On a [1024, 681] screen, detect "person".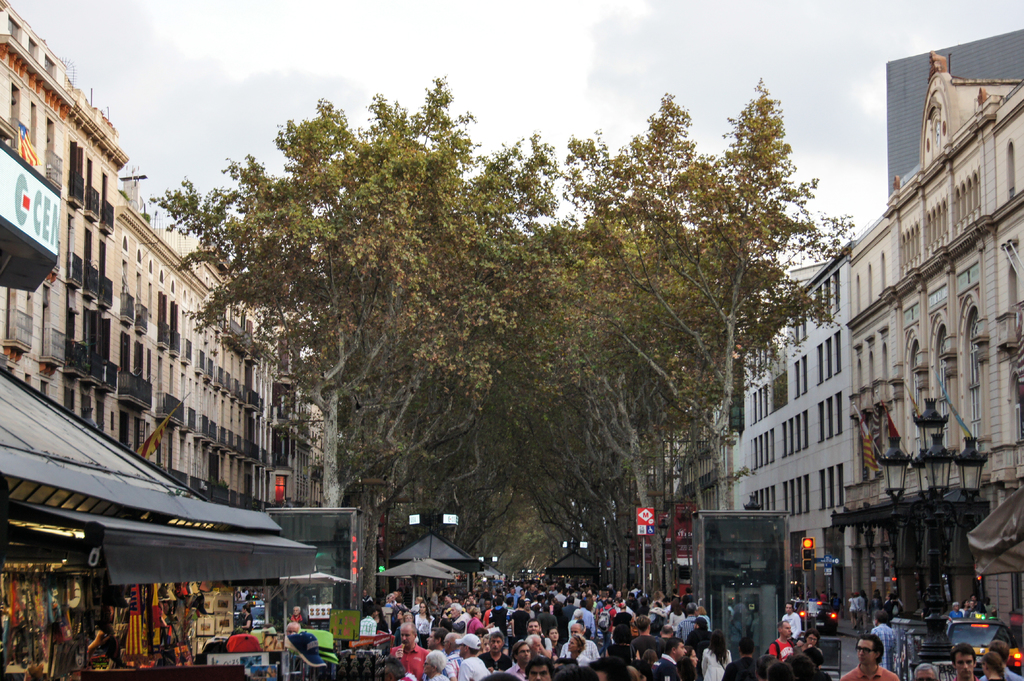
[386, 621, 427, 680].
